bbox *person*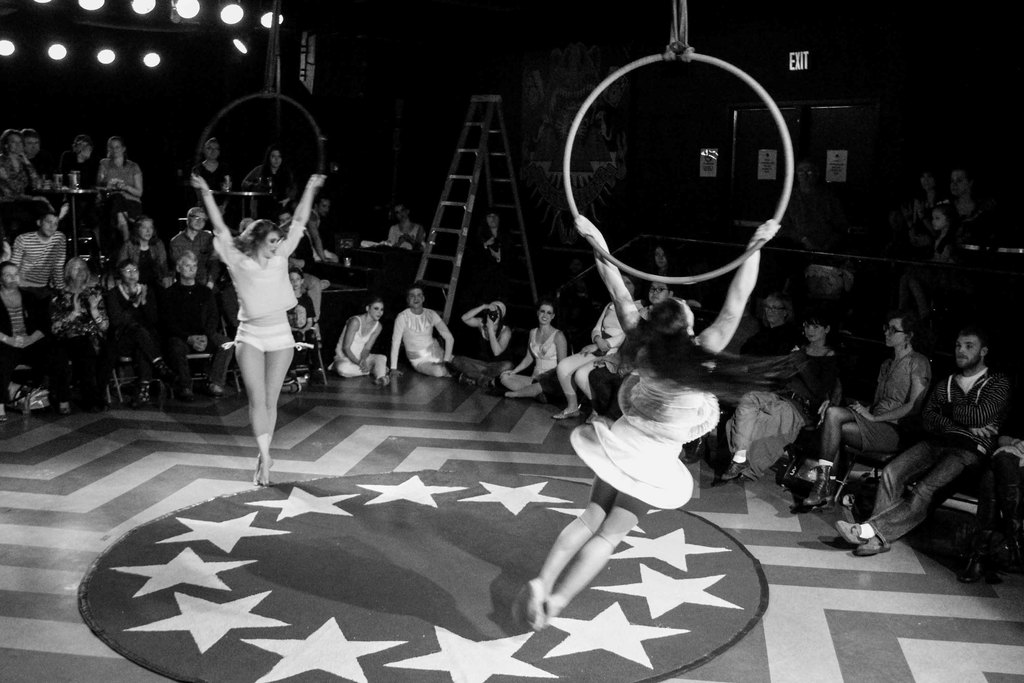
select_region(170, 247, 224, 393)
